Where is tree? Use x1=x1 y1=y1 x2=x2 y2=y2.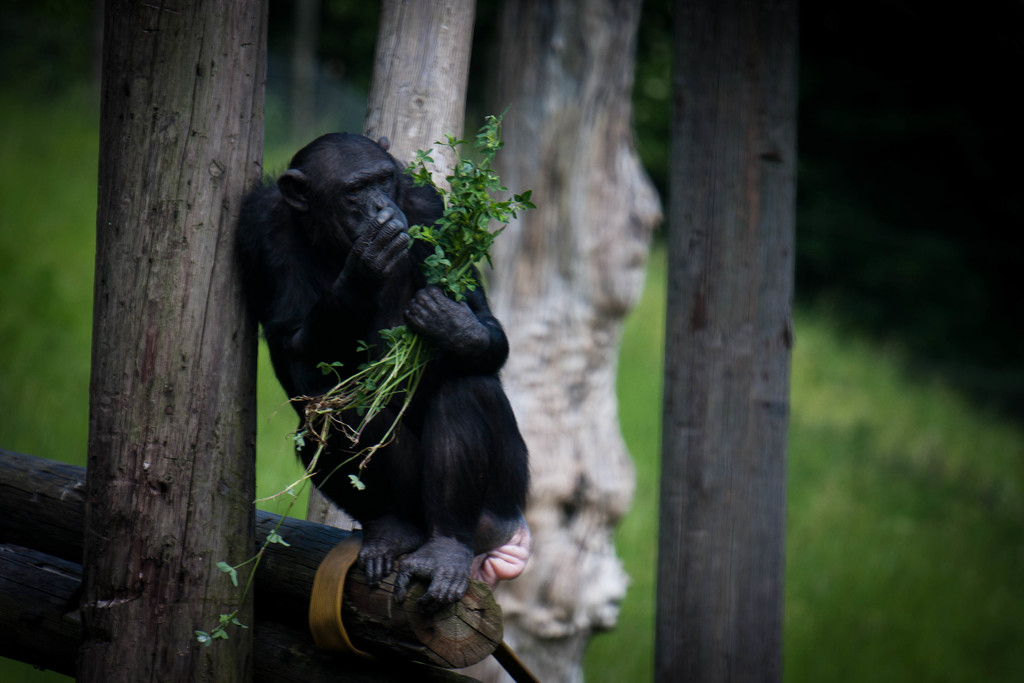
x1=76 y1=0 x2=810 y2=682.
